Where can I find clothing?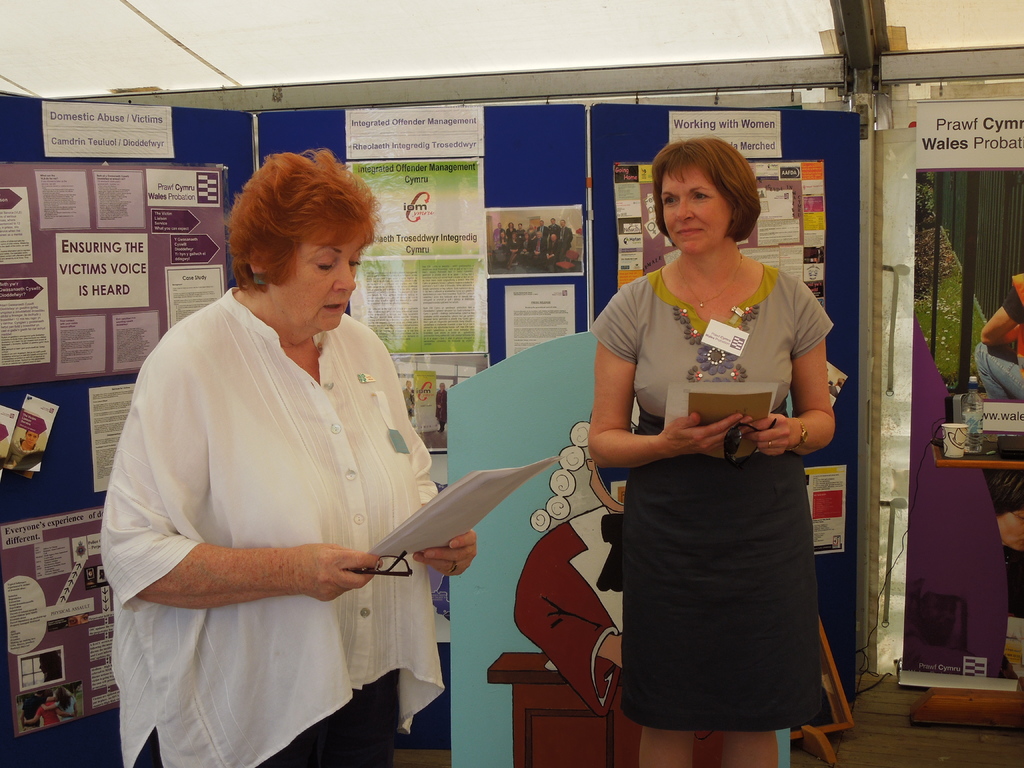
You can find it at bbox(545, 224, 561, 248).
